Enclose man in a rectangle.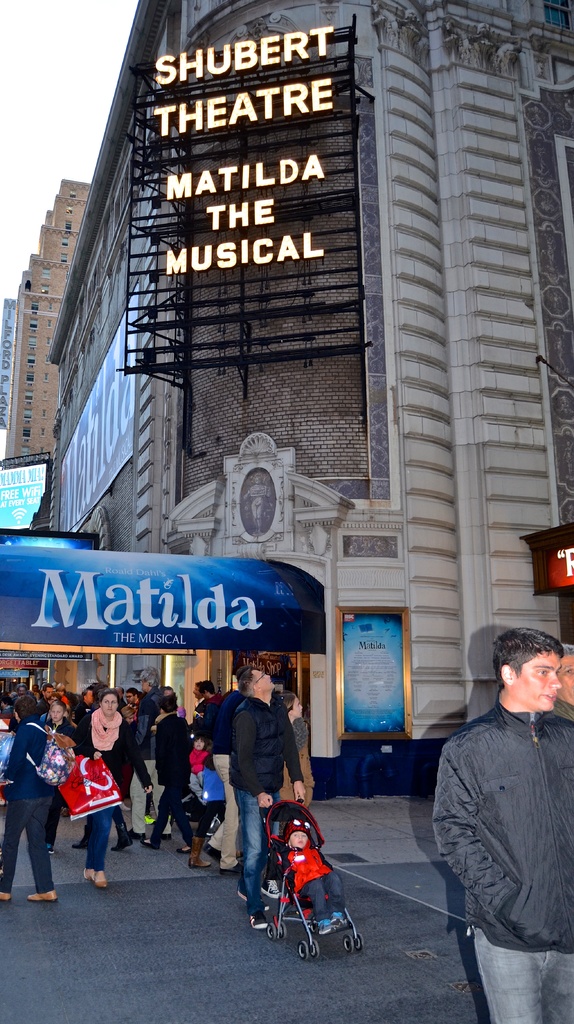
detection(36, 684, 52, 713).
